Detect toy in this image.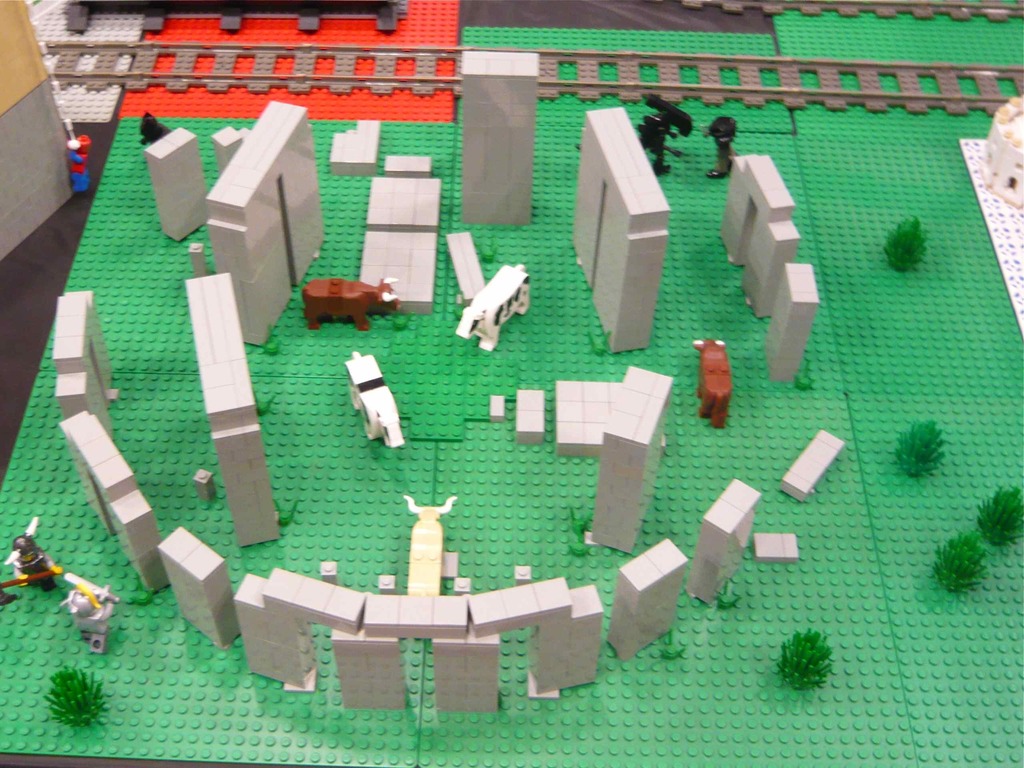
Detection: 294/262/399/326.
